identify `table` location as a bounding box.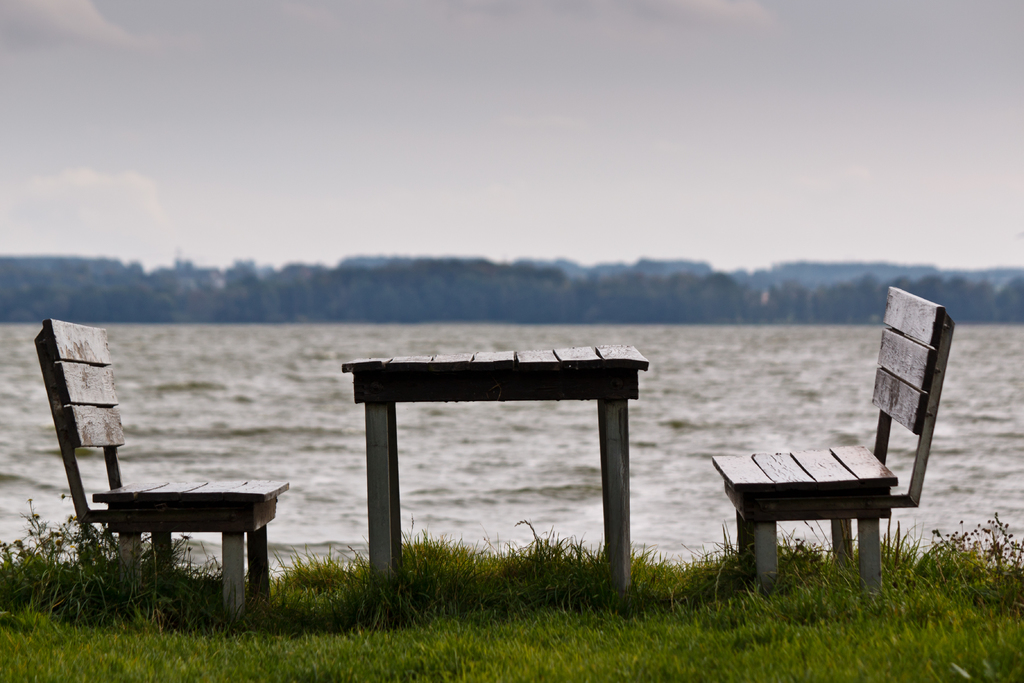
x1=327, y1=334, x2=664, y2=610.
